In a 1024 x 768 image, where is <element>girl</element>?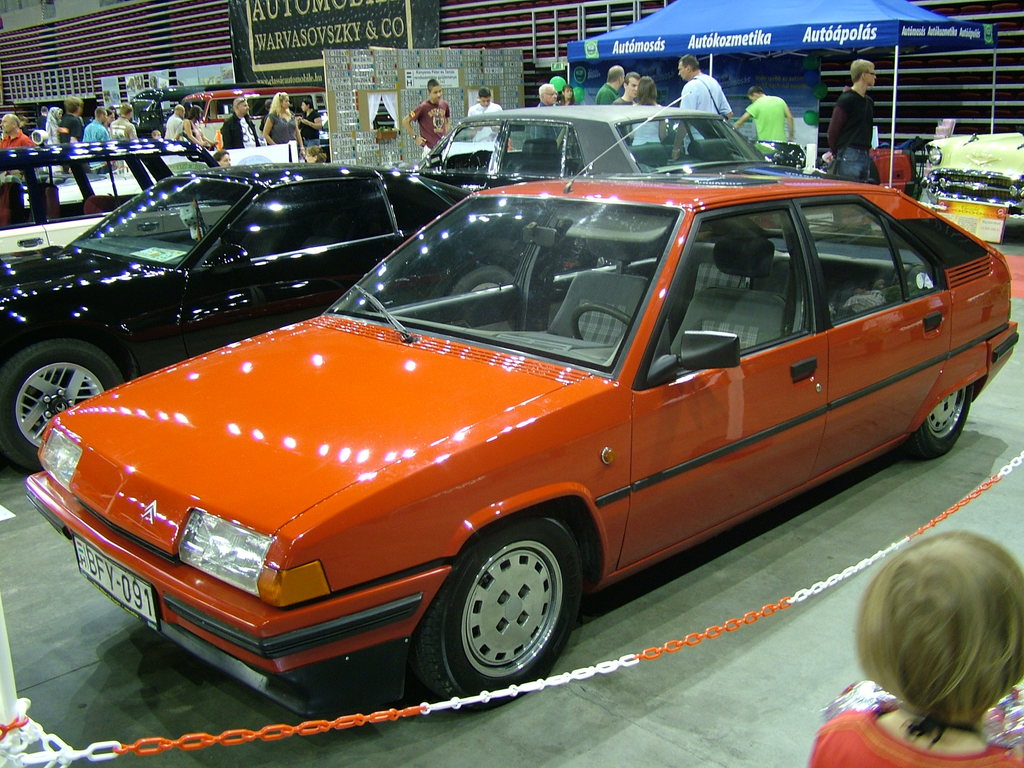
detection(44, 106, 70, 173).
